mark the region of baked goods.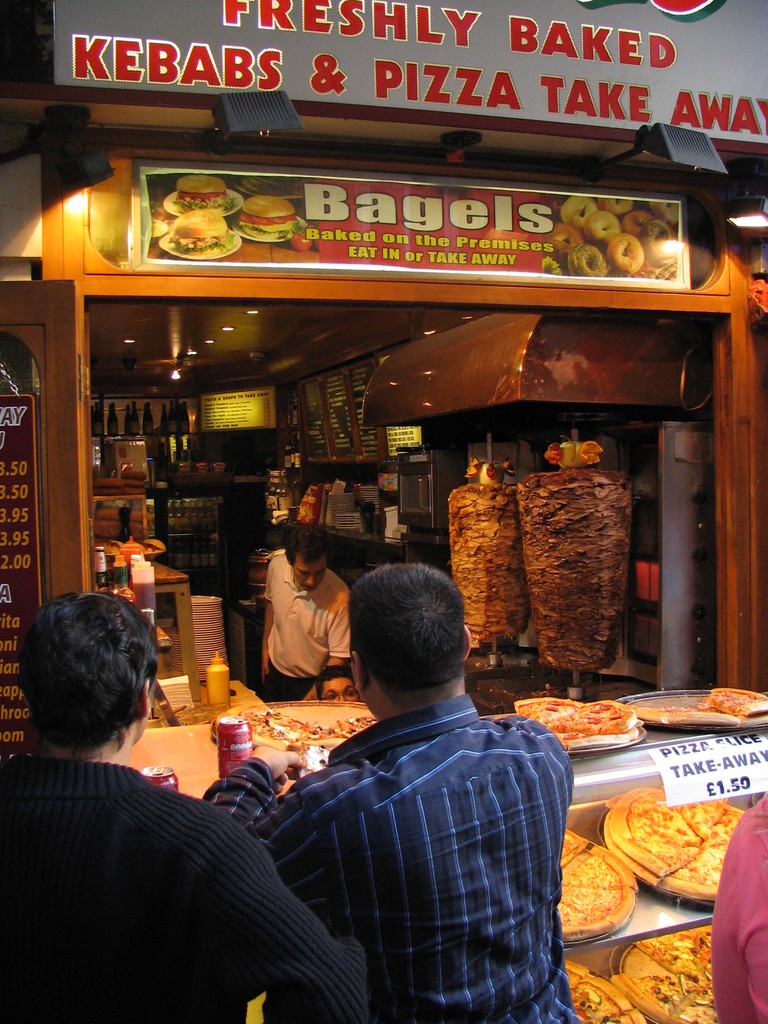
Region: left=559, top=956, right=637, bottom=1023.
